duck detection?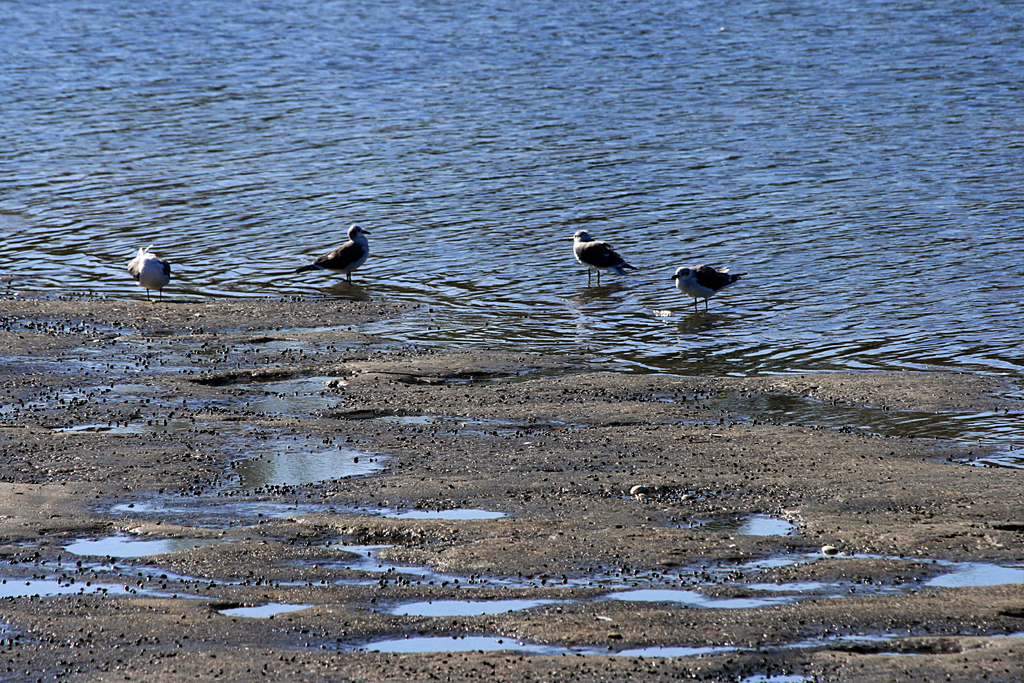
detection(294, 222, 375, 278)
